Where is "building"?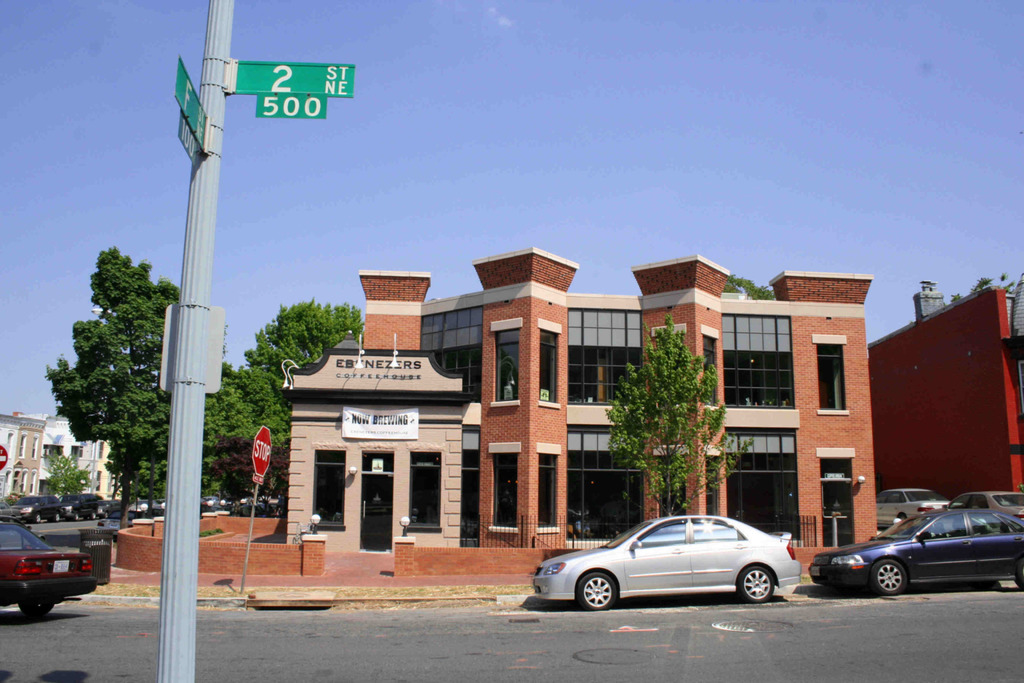
(0,409,44,502).
